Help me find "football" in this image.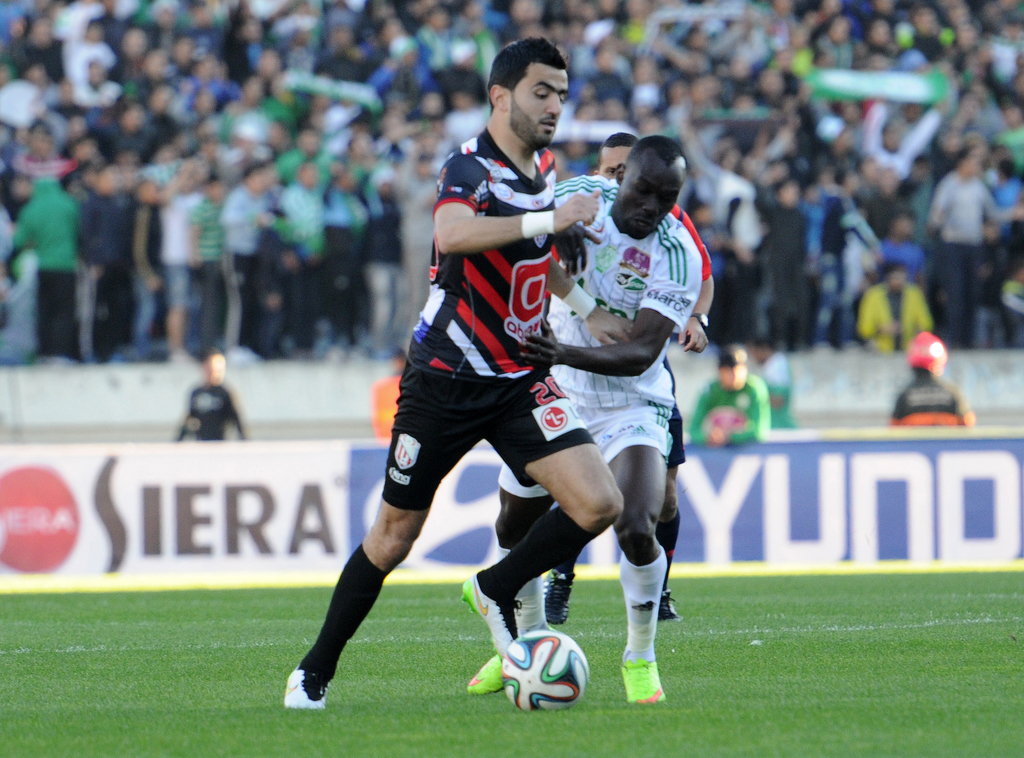
Found it: pyautogui.locateOnScreen(496, 629, 591, 717).
